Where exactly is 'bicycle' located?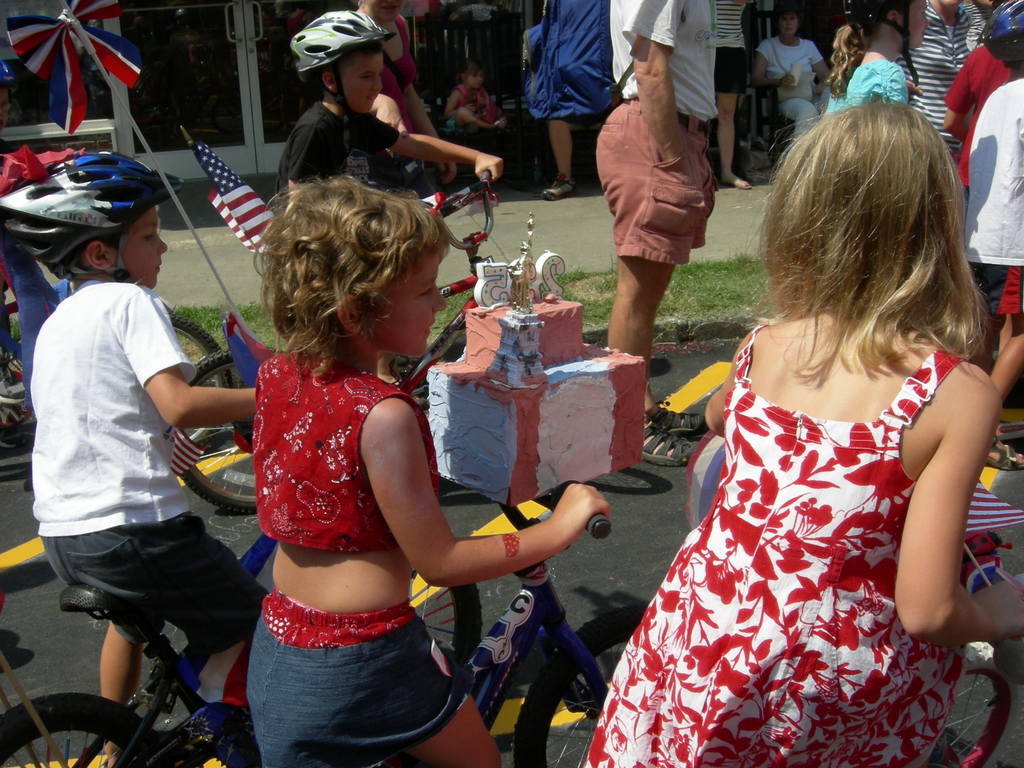
Its bounding box is pyautogui.locateOnScreen(120, 484, 644, 767).
